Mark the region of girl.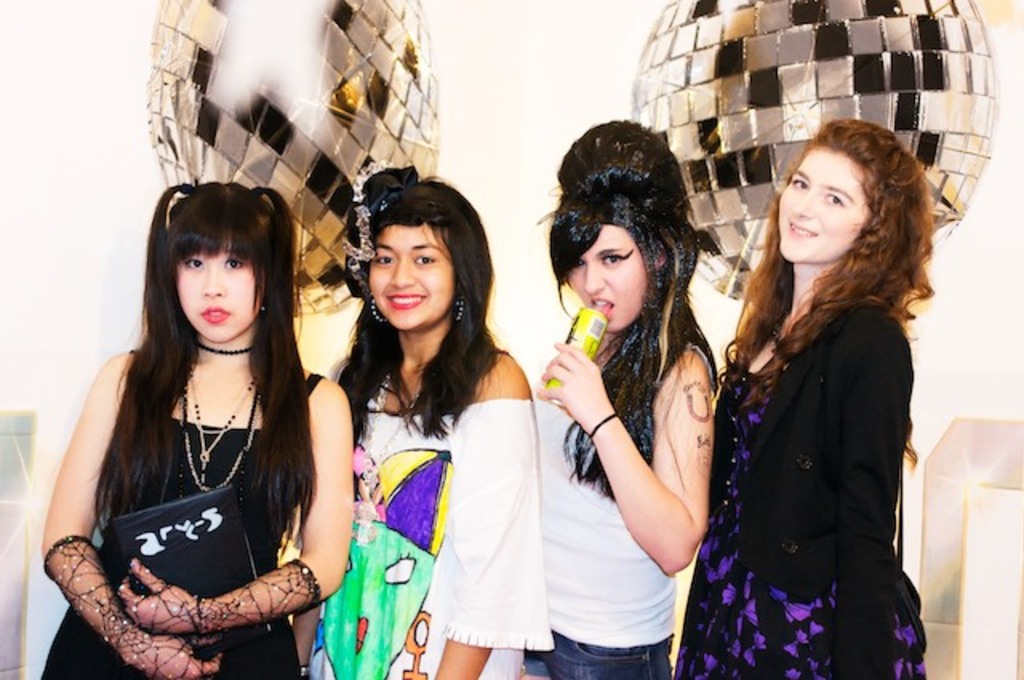
Region: 672 120 938 678.
